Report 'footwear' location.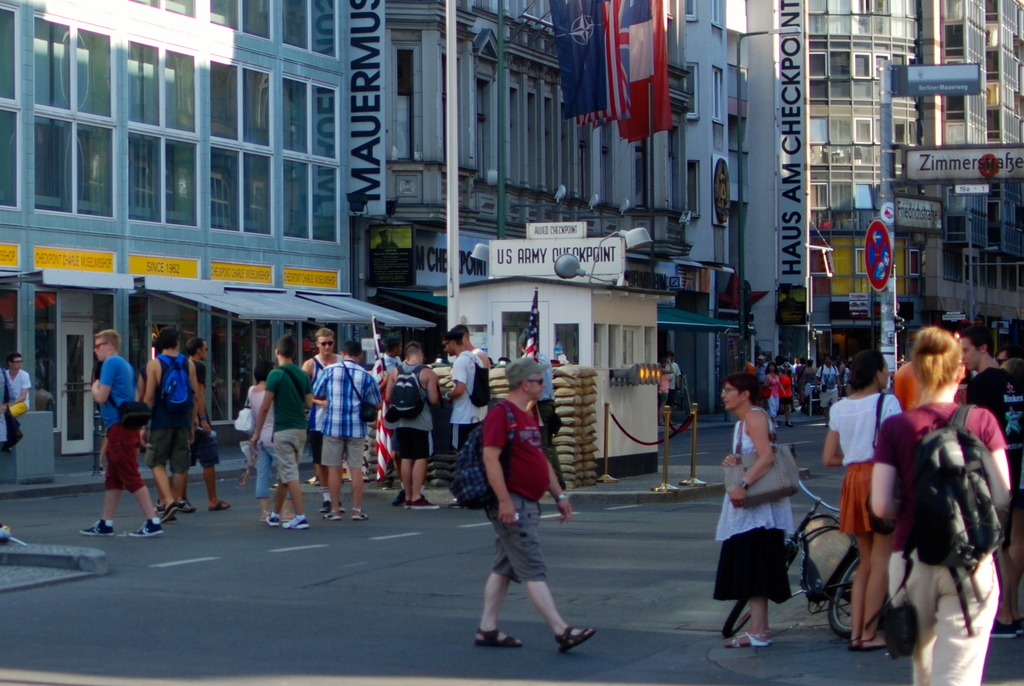
Report: [x1=405, y1=493, x2=444, y2=512].
